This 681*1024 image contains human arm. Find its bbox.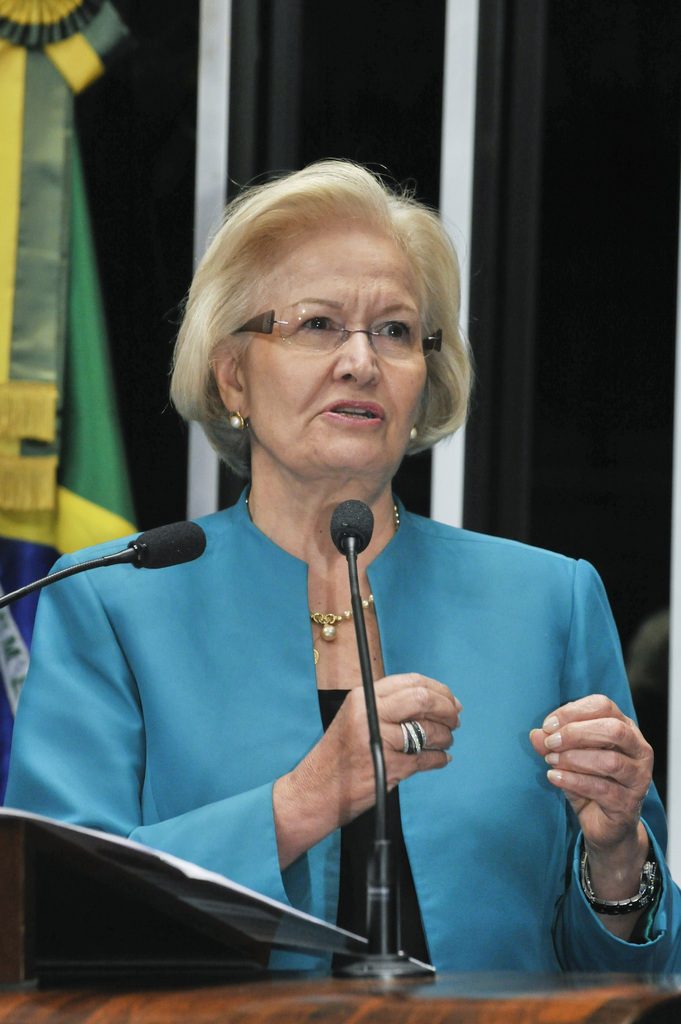
0:554:462:915.
